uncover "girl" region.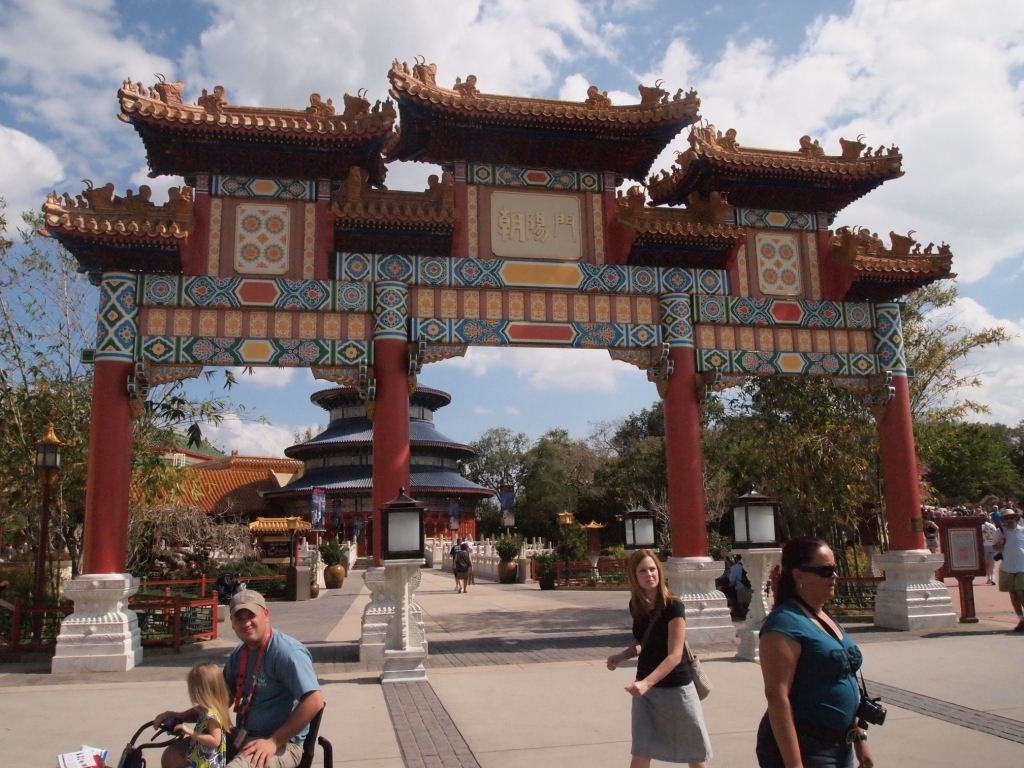
Uncovered: <bbox>174, 660, 233, 767</bbox>.
